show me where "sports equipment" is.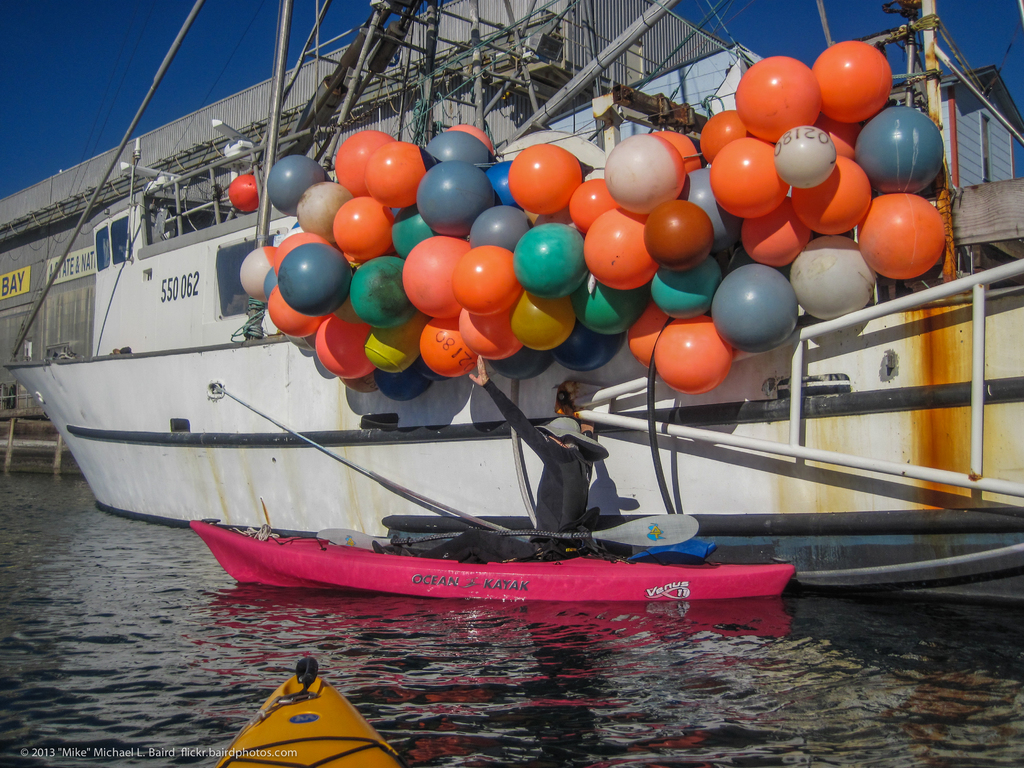
"sports equipment" is at Rect(212, 657, 410, 767).
